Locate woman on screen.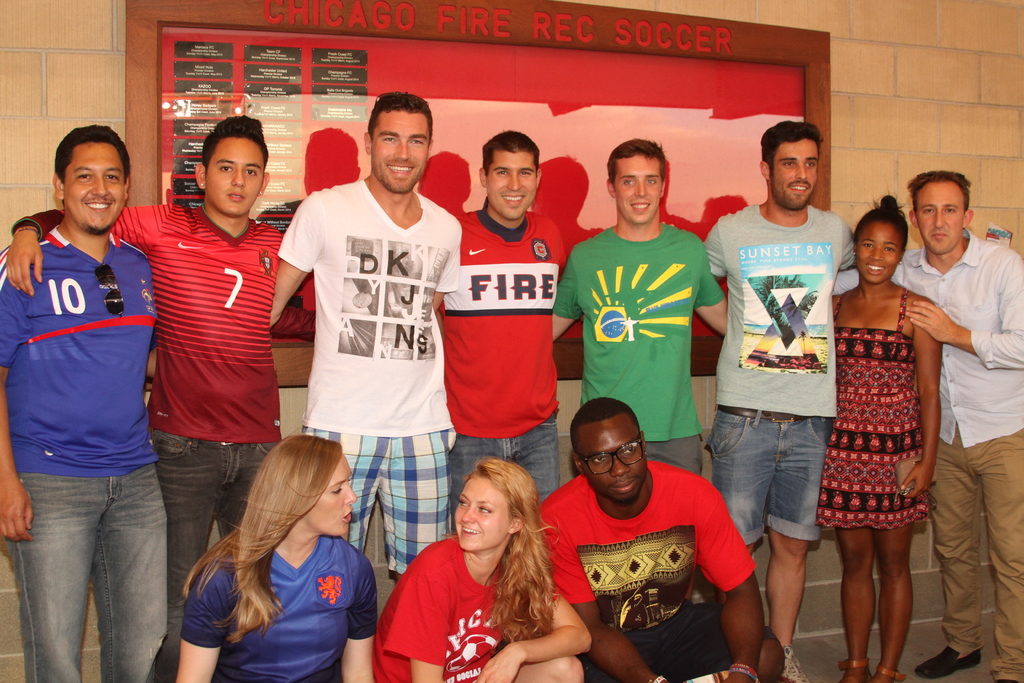
On screen at <region>815, 190, 946, 682</region>.
